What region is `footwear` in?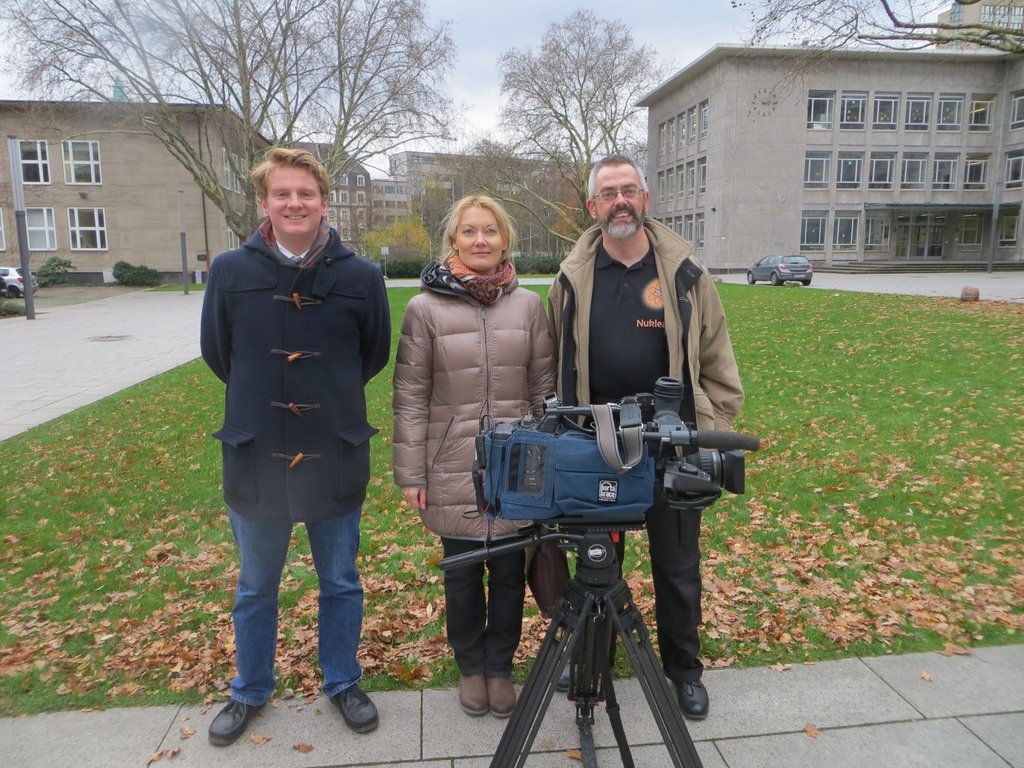
[550, 662, 593, 694].
